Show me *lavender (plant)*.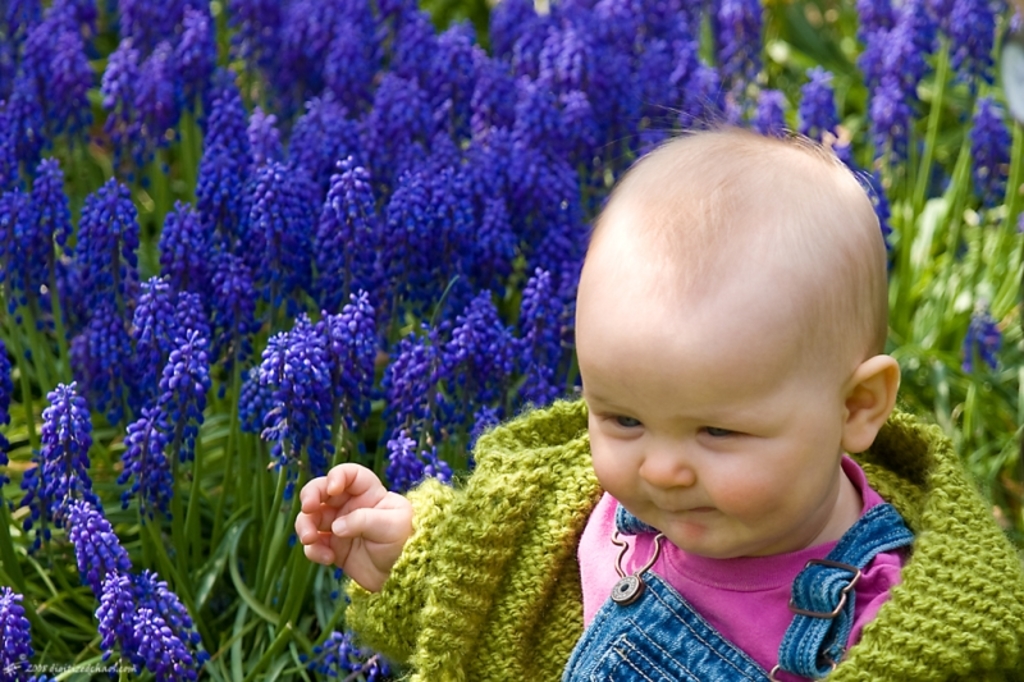
*lavender (plant)* is here: pyautogui.locateOnScreen(0, 65, 38, 194).
